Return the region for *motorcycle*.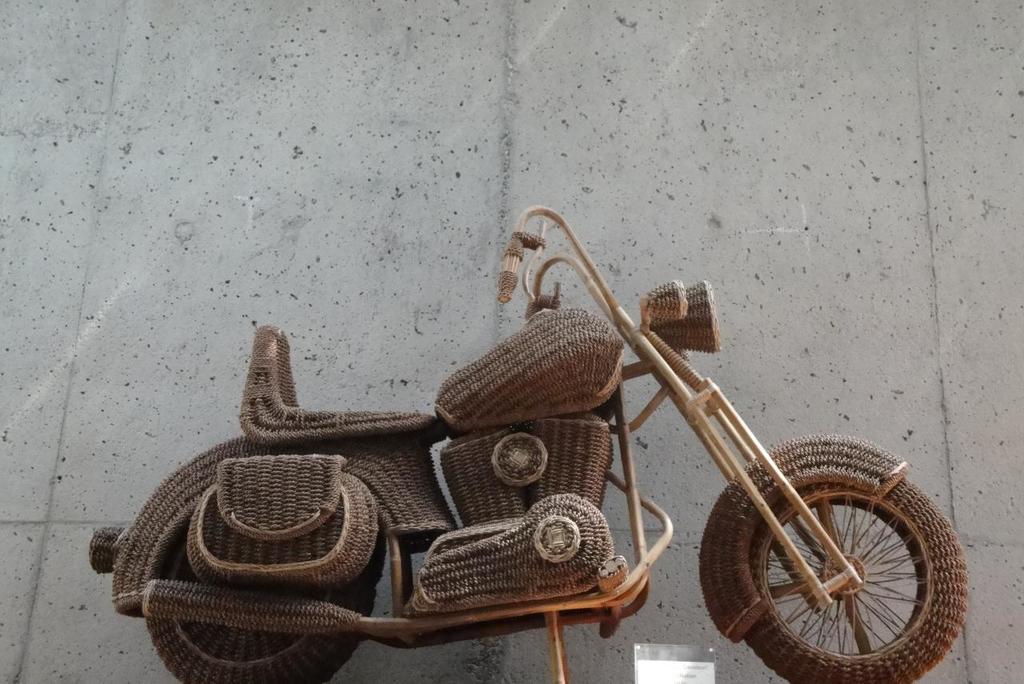
select_region(89, 207, 970, 683).
